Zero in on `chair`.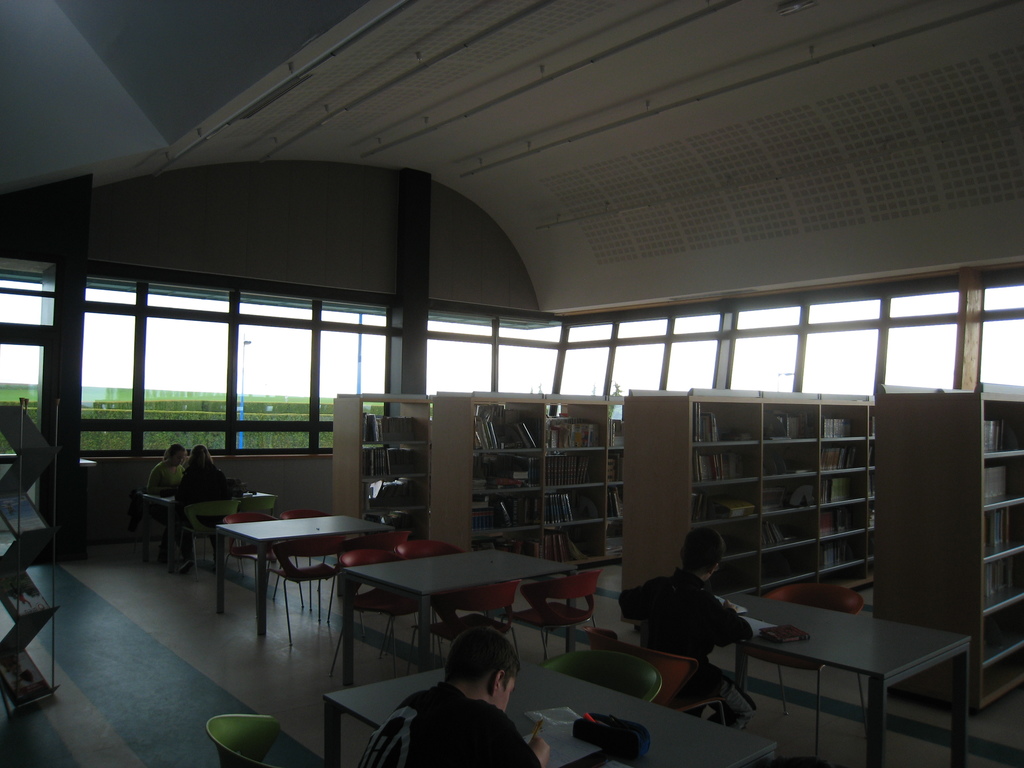
Zeroed in: (left=753, top=580, right=881, bottom=750).
